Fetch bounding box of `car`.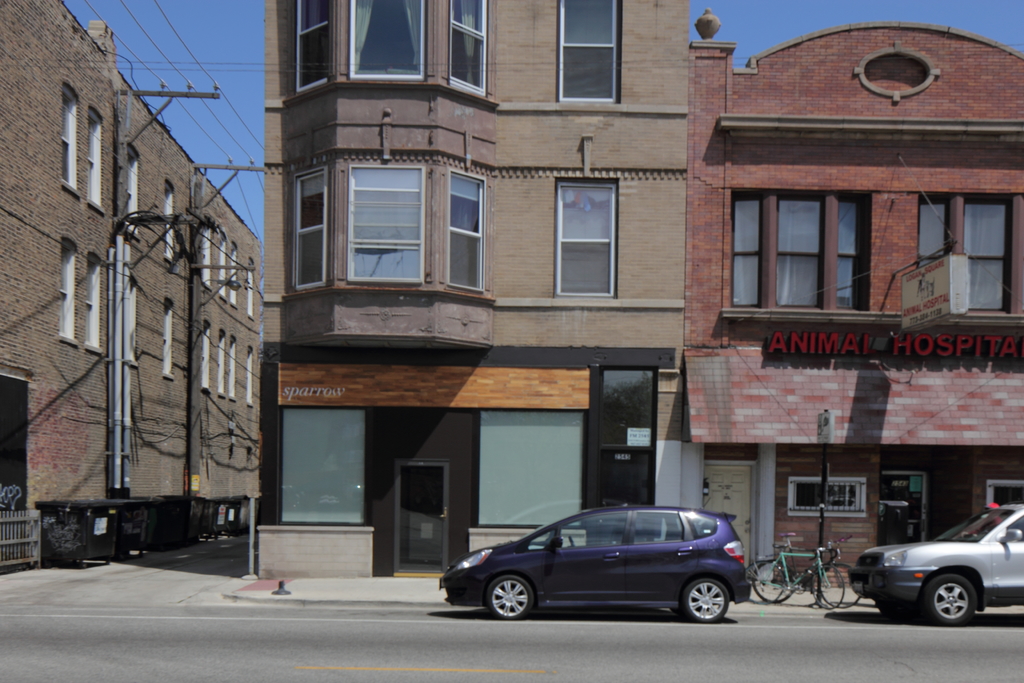
Bbox: [449, 506, 762, 632].
